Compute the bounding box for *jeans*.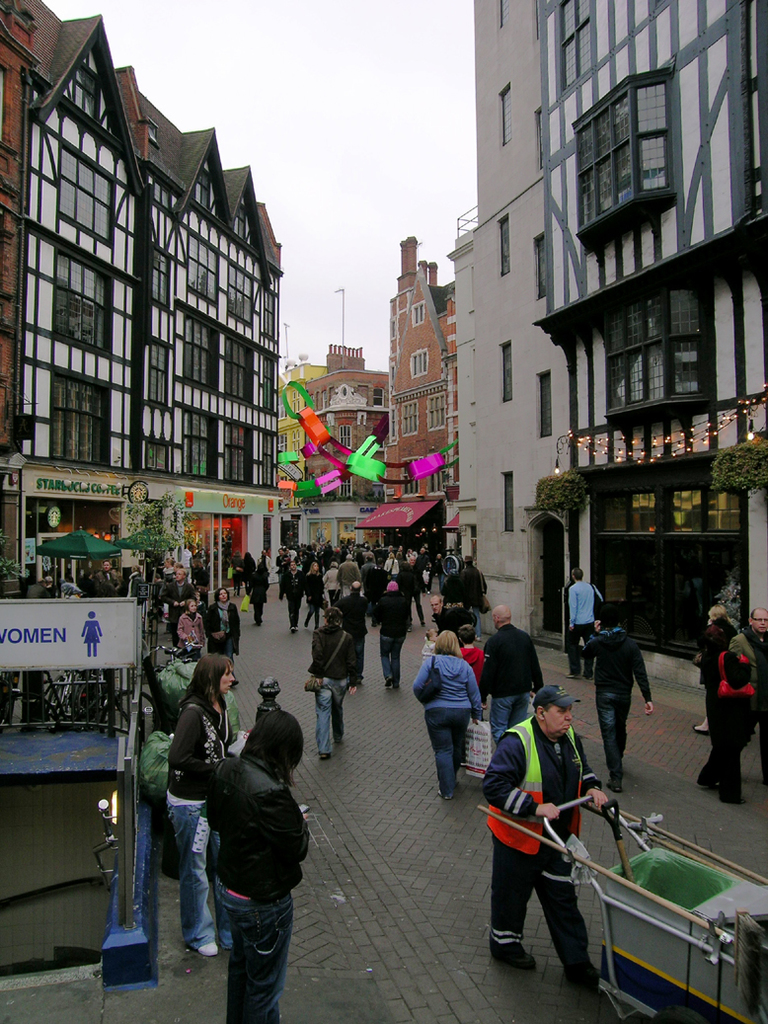
[383,631,410,682].
